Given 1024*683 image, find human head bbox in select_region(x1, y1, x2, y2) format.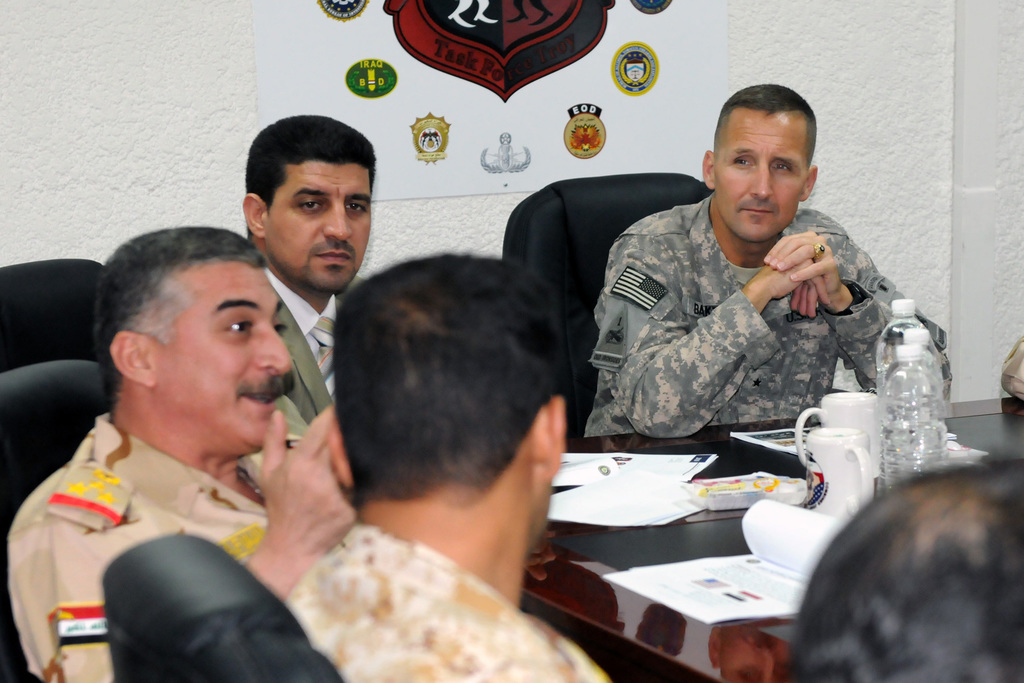
select_region(241, 115, 377, 293).
